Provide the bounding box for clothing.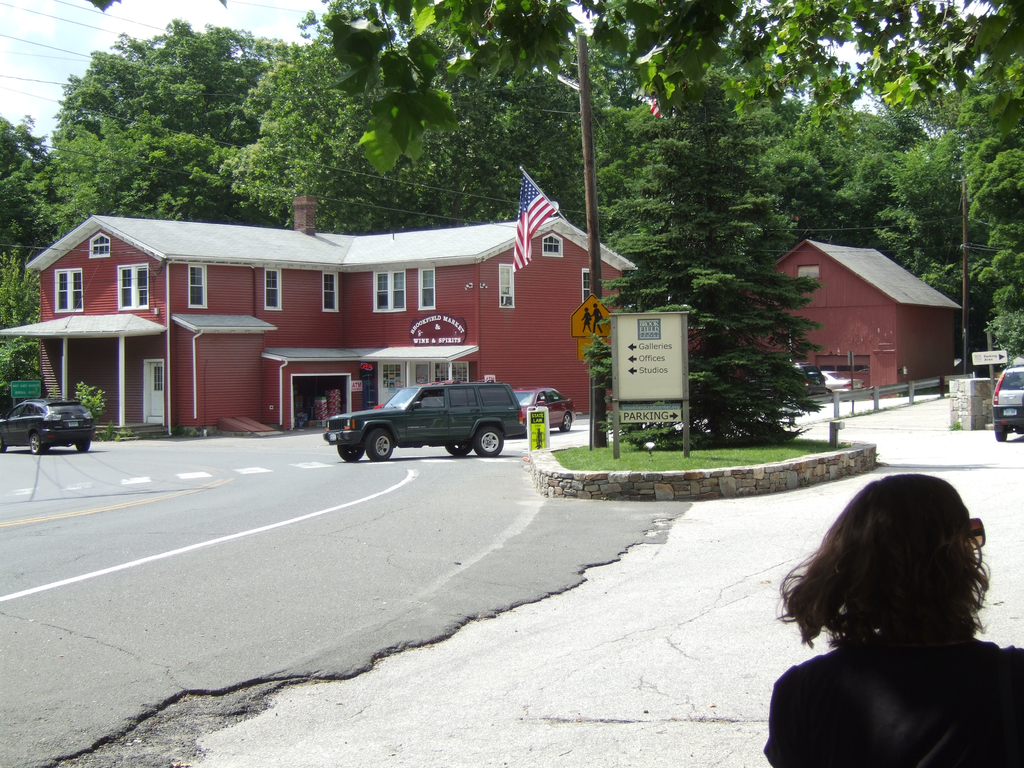
left=758, top=639, right=1023, bottom=767.
